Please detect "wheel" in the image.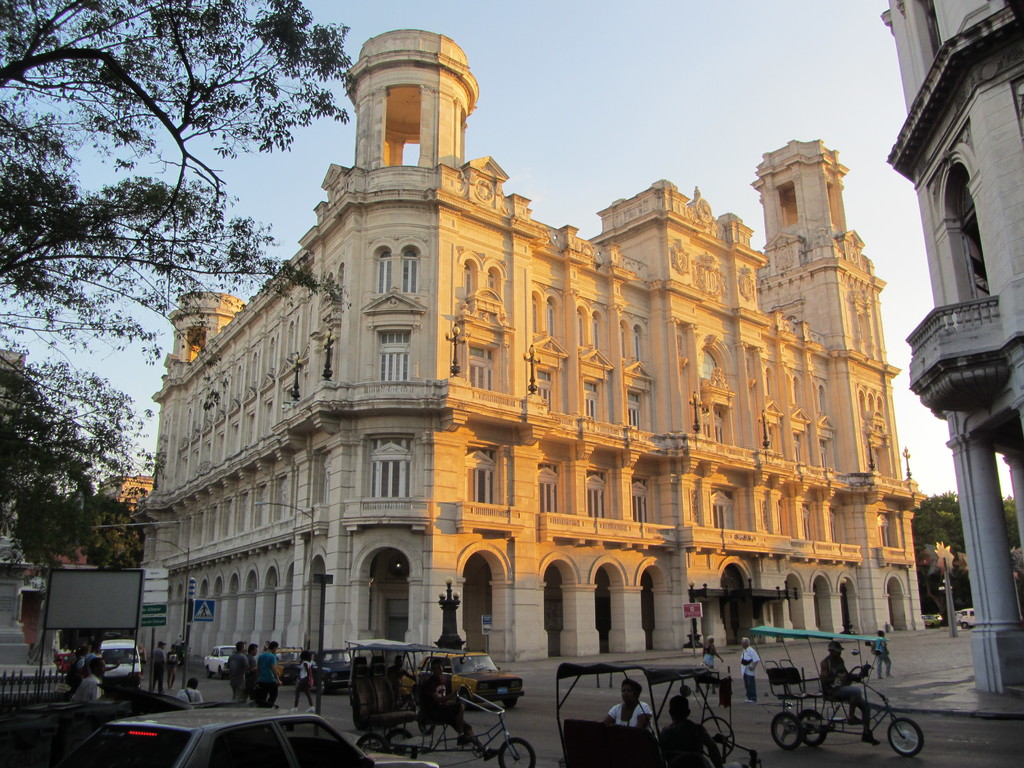
<bbox>960, 621, 970, 629</bbox>.
